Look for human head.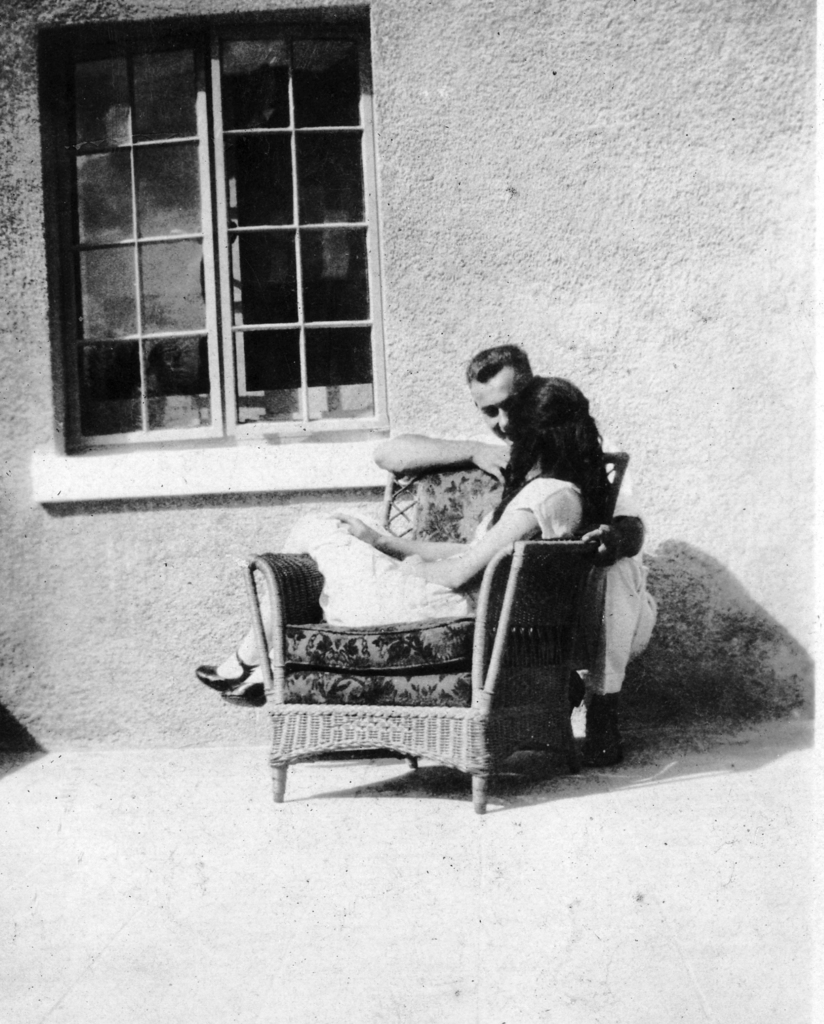
Found: detection(466, 338, 558, 451).
